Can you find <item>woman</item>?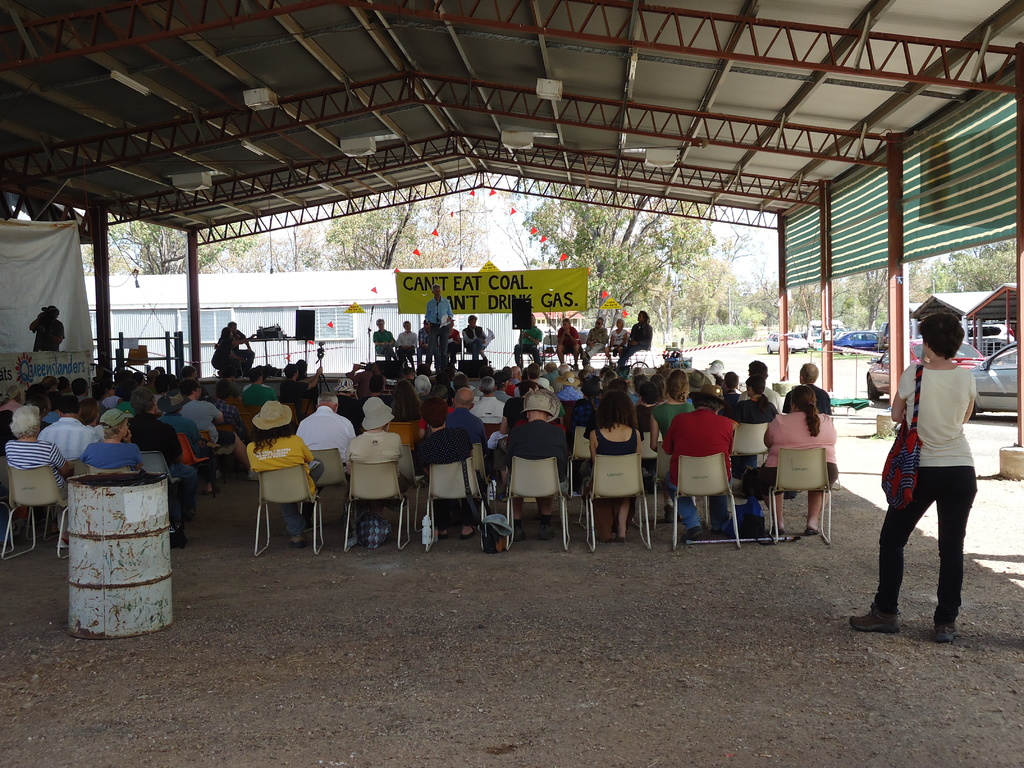
Yes, bounding box: box=[346, 392, 415, 549].
